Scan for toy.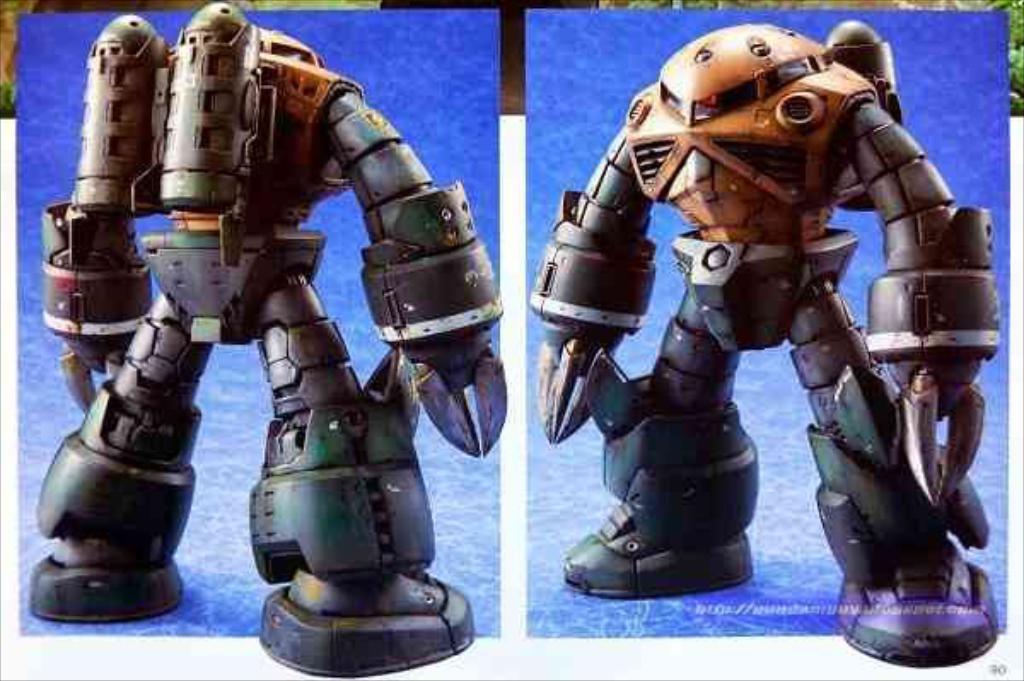
Scan result: bbox=(32, 0, 515, 679).
